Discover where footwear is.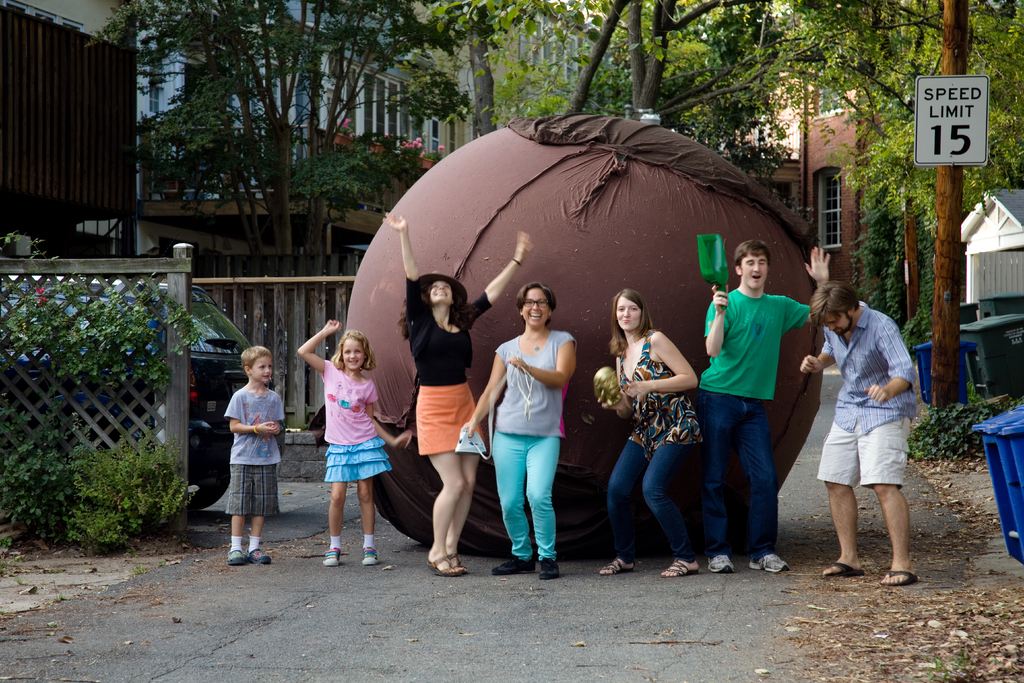
Discovered at bbox=(493, 555, 531, 575).
